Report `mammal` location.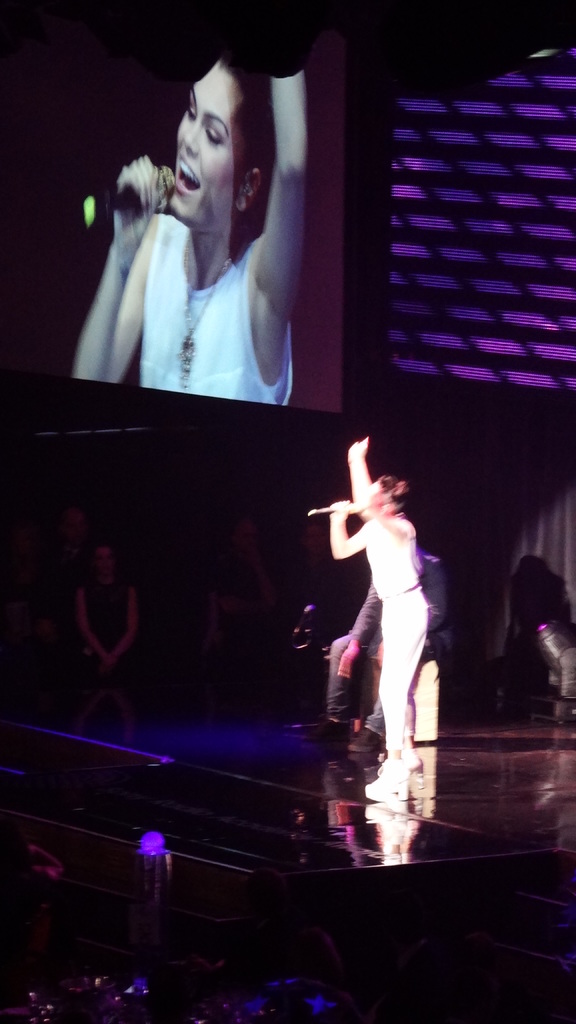
Report: detection(311, 550, 442, 757).
